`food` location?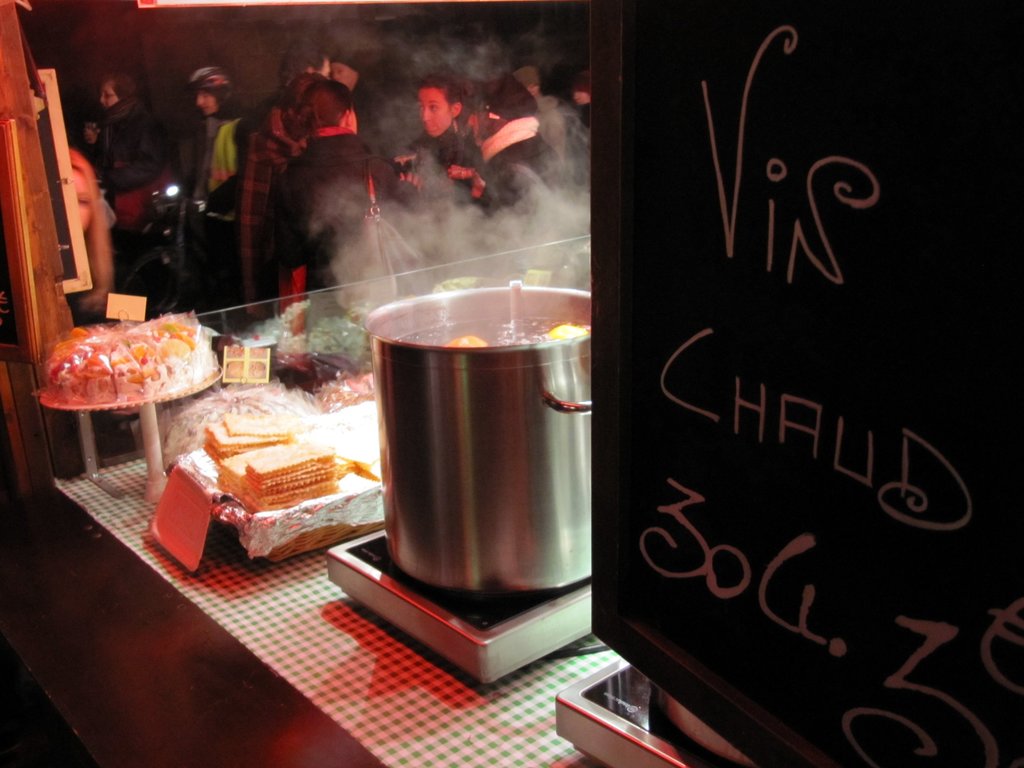
select_region(225, 345, 248, 358)
